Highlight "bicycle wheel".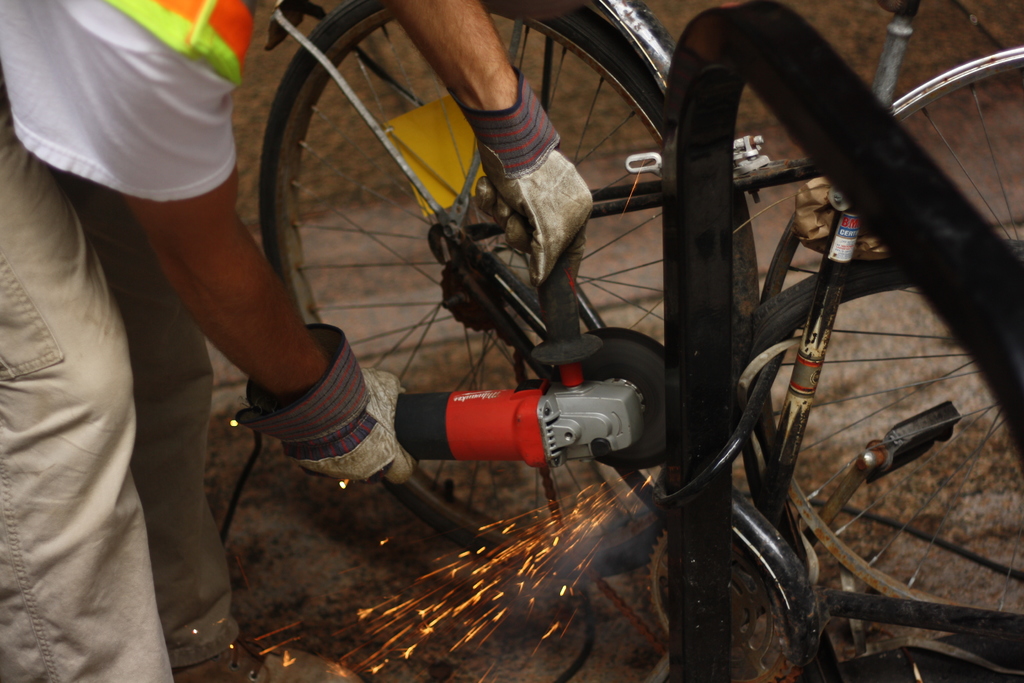
Highlighted region: <bbox>242, 29, 603, 468</bbox>.
